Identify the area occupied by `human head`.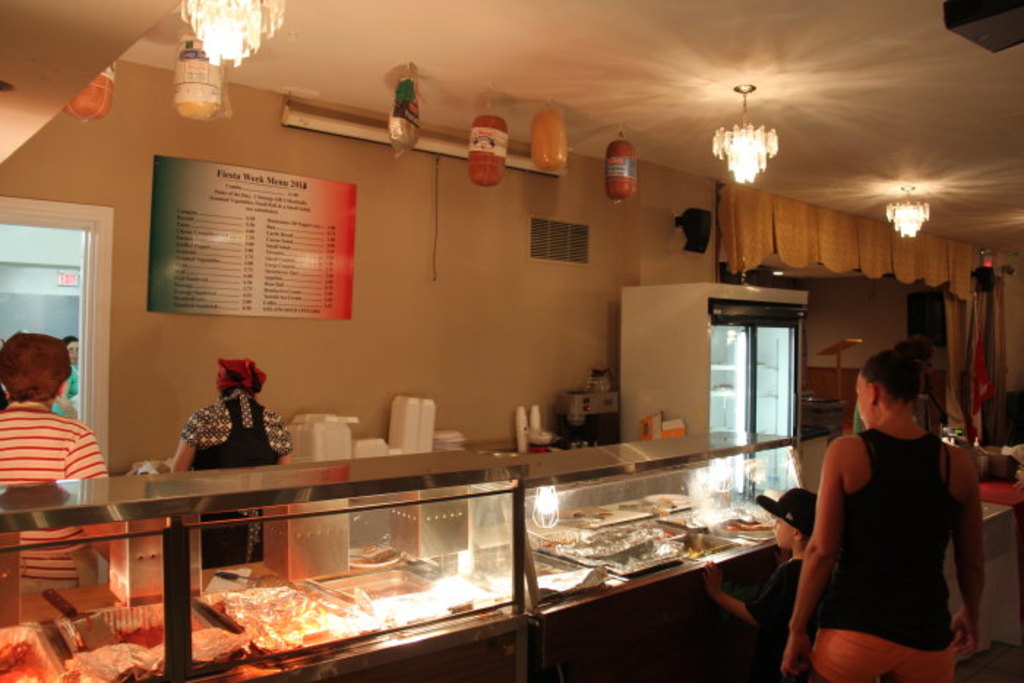
Area: pyautogui.locateOnScreen(758, 493, 815, 551).
